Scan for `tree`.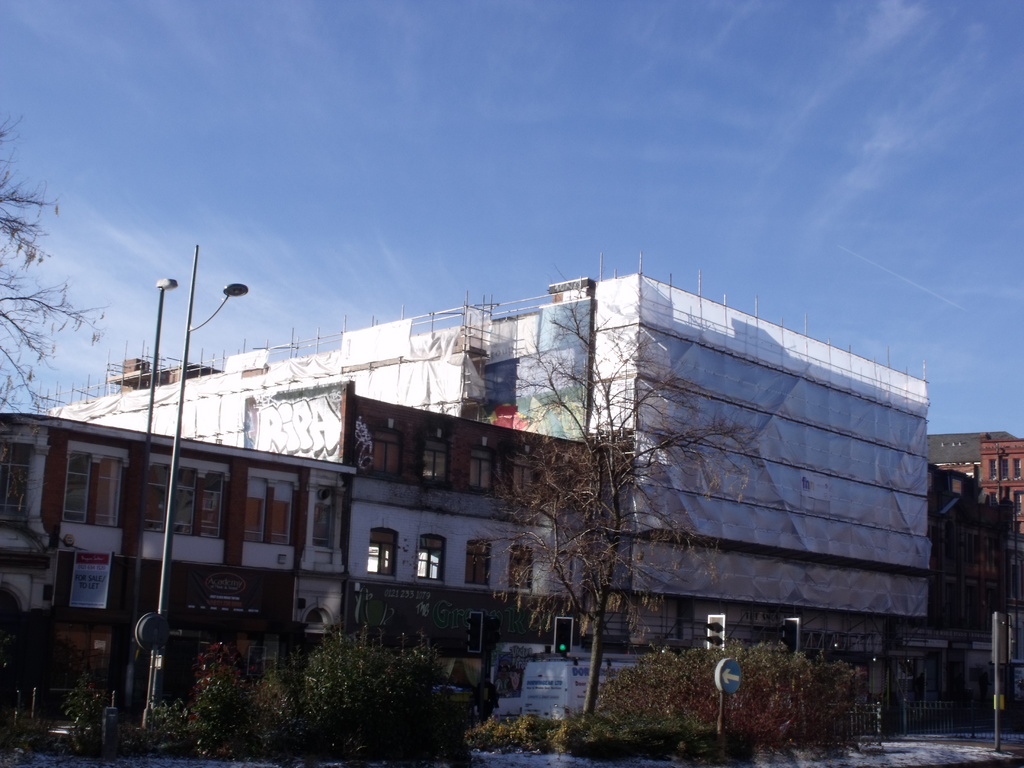
Scan result: [x1=513, y1=309, x2=774, y2=754].
